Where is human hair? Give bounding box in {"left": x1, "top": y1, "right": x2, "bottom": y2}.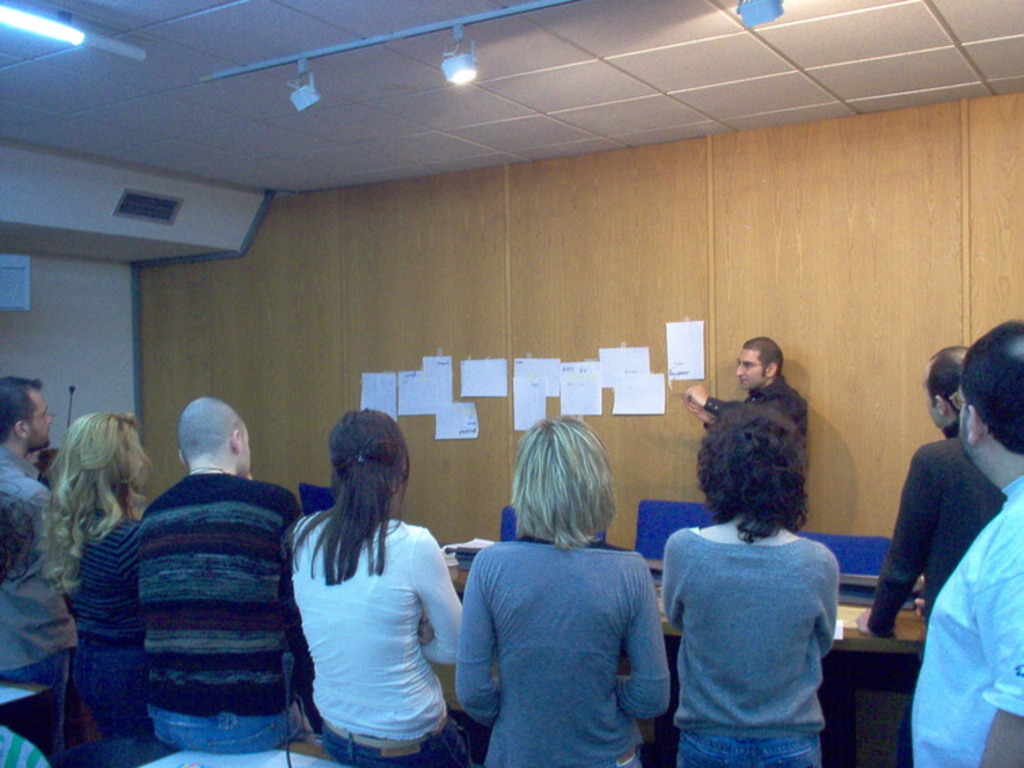
{"left": 0, "top": 374, "right": 42, "bottom": 444}.
